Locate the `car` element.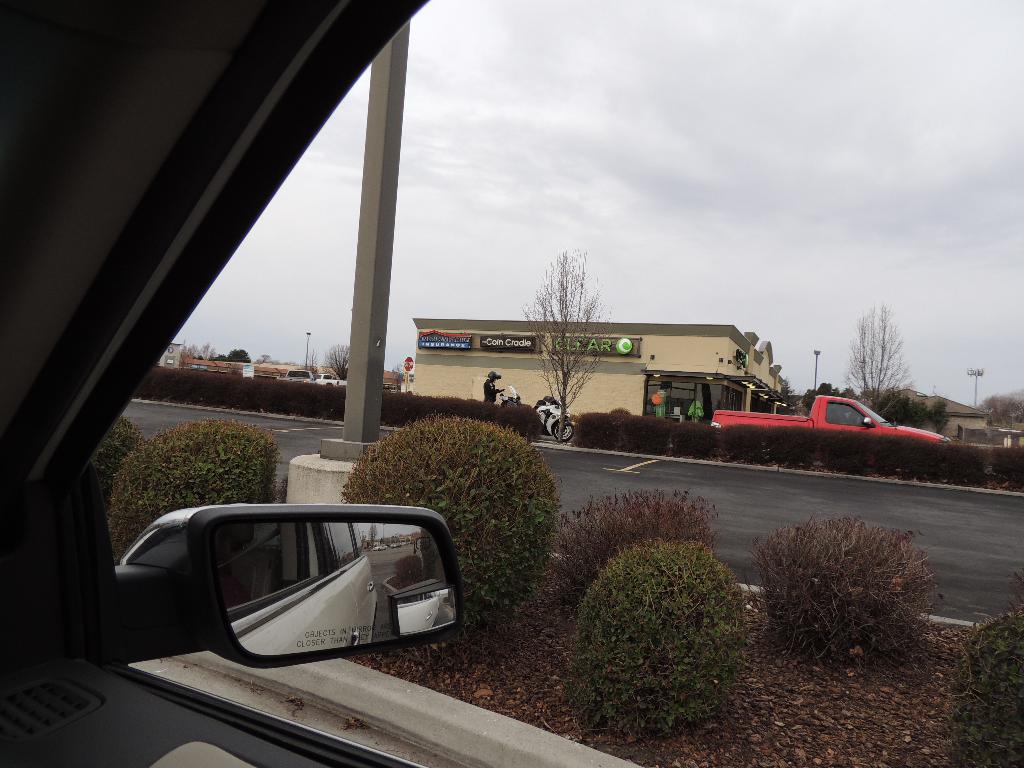
Element bbox: crop(278, 369, 314, 384).
